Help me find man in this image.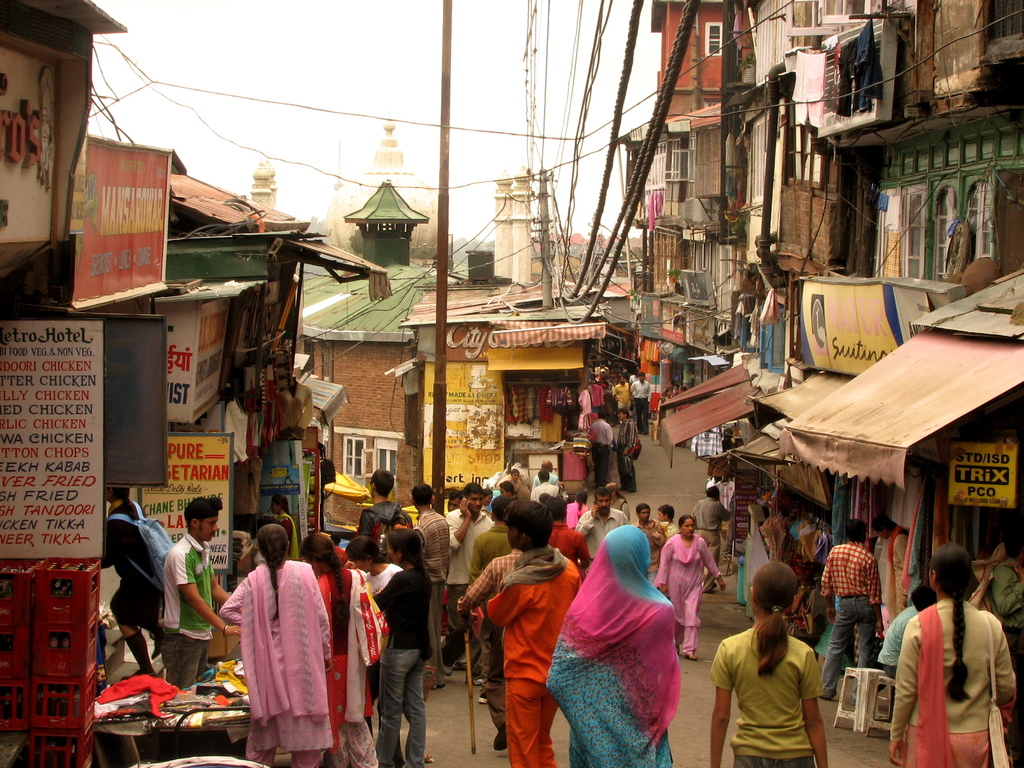
Found it: 614, 408, 637, 461.
